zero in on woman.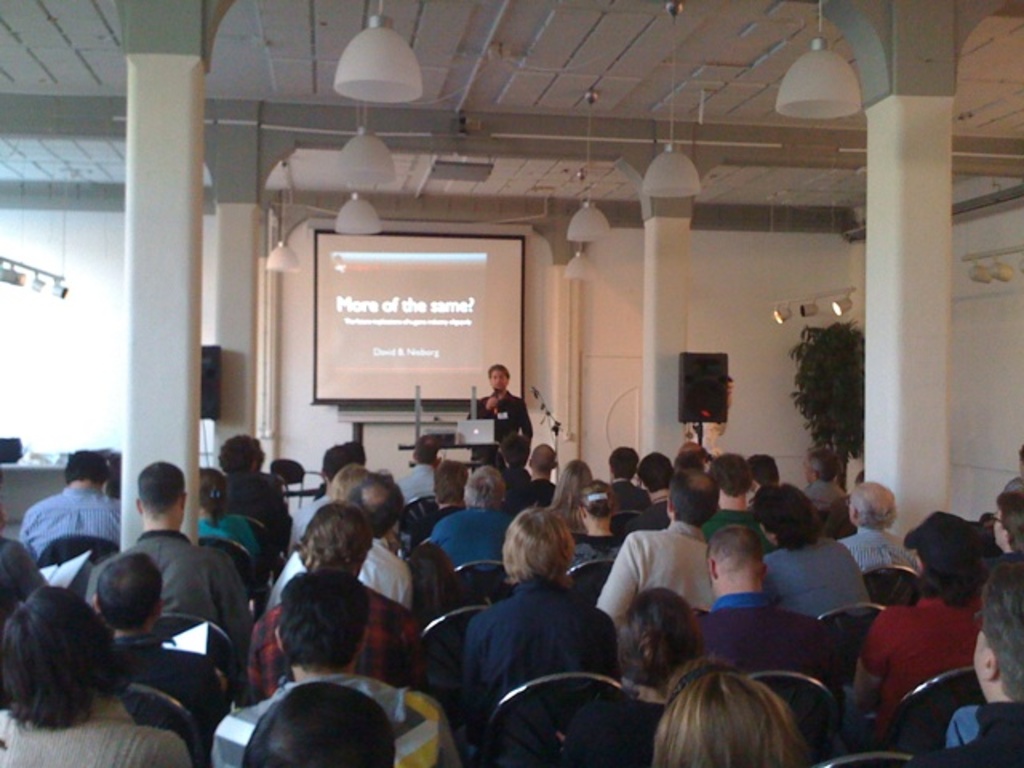
Zeroed in: [538,456,610,534].
